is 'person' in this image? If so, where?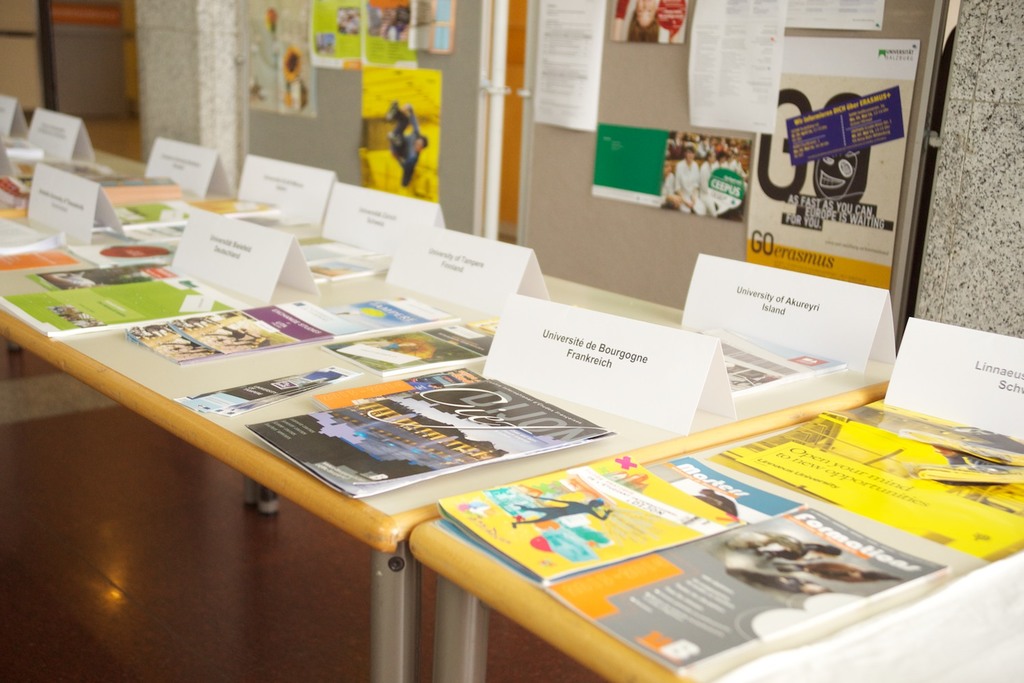
Yes, at 386:100:425:184.
